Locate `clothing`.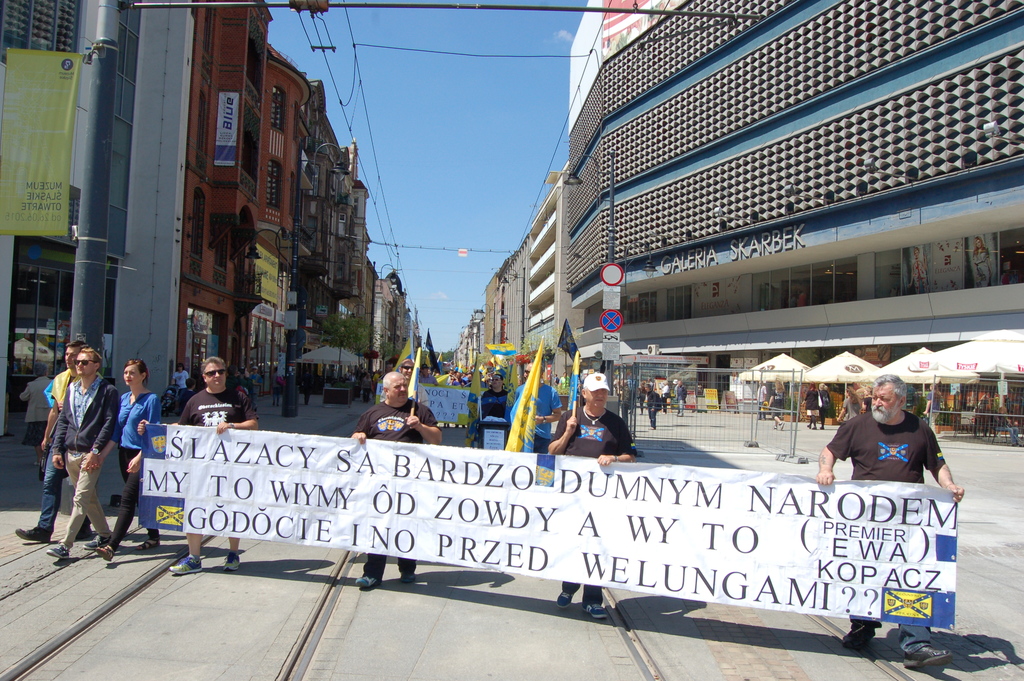
Bounding box: box=[93, 355, 164, 570].
